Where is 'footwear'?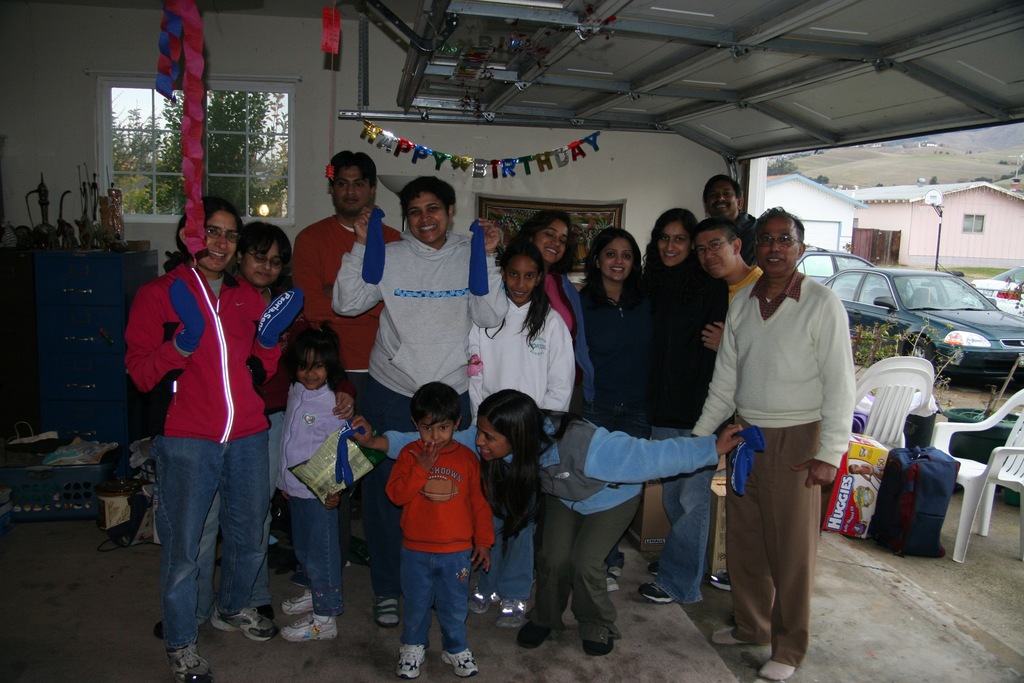
<region>593, 569, 632, 594</region>.
